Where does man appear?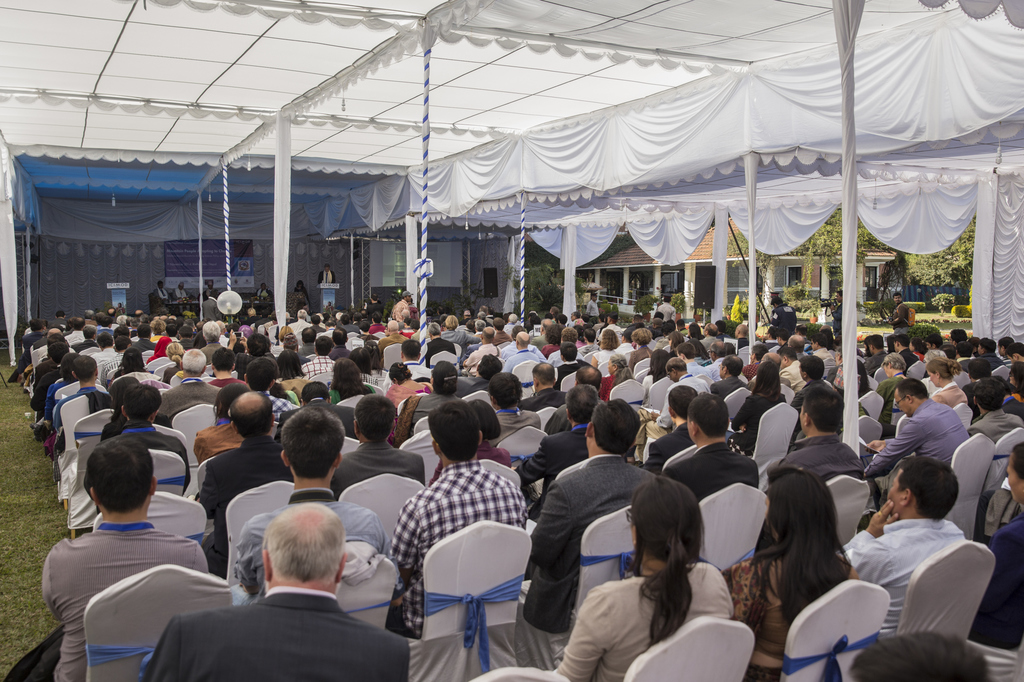
Appears at {"left": 522, "top": 398, "right": 659, "bottom": 633}.
